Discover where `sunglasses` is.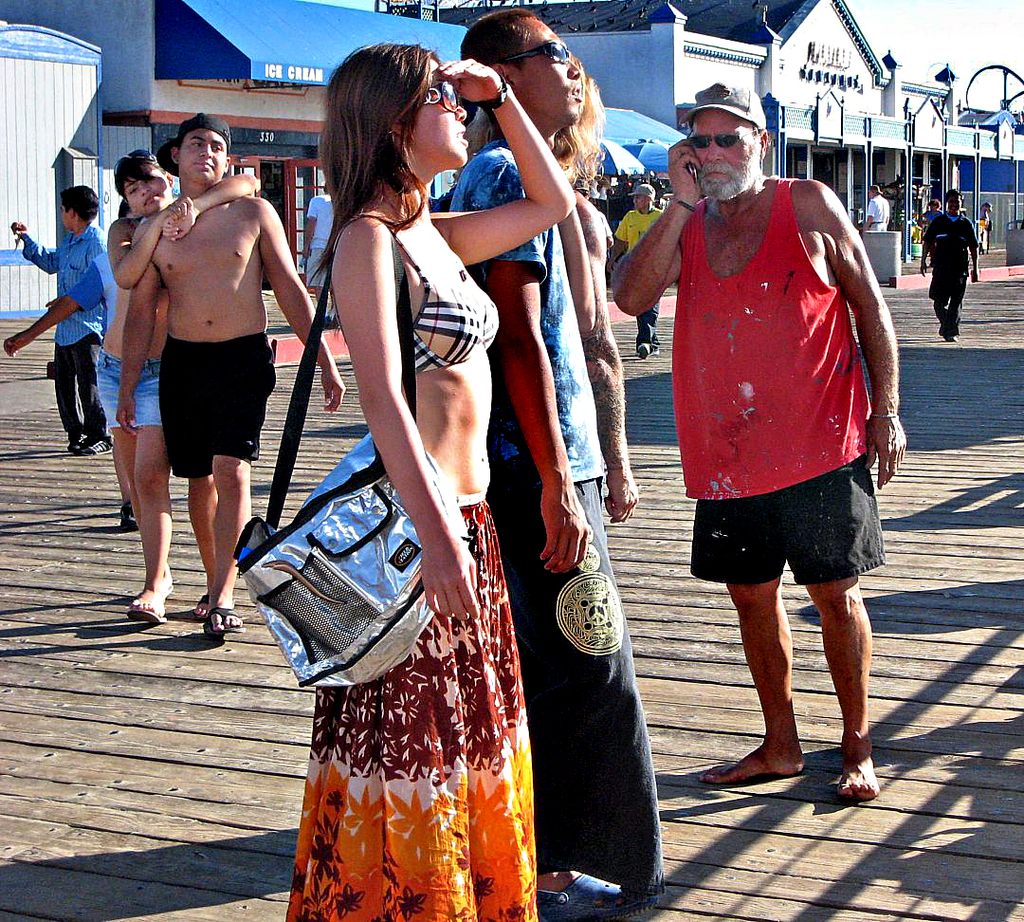
Discovered at (500,38,568,65).
